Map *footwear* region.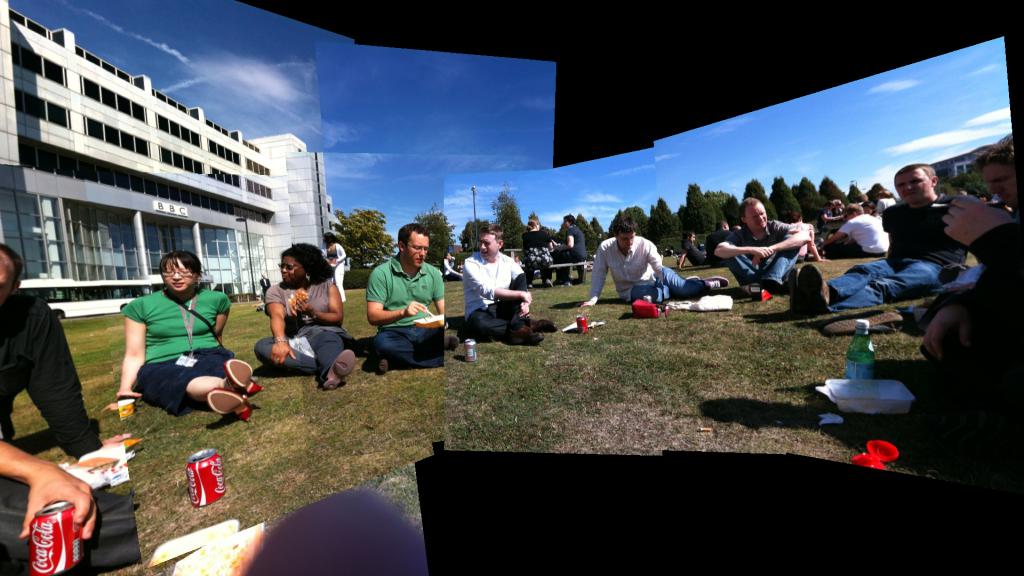
Mapped to x1=528 y1=287 x2=533 y2=293.
